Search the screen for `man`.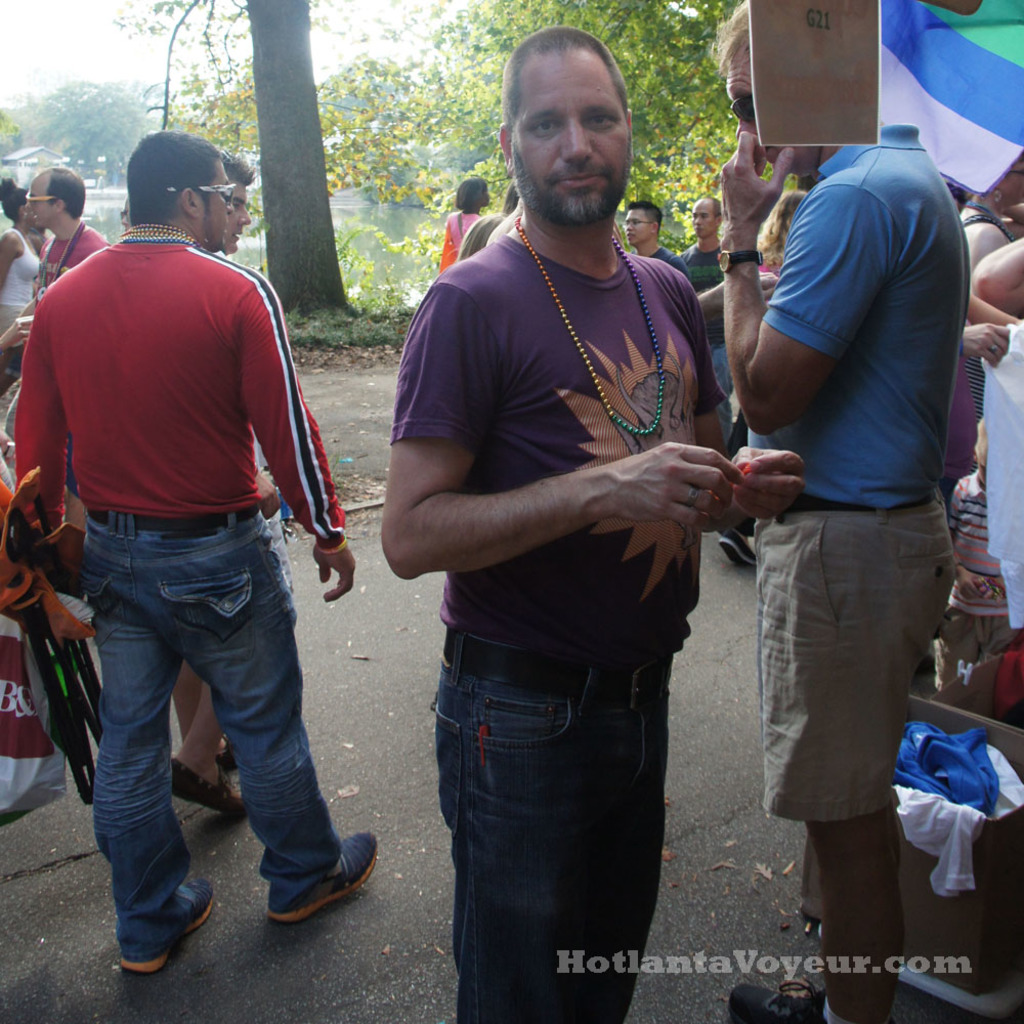
Found at left=351, top=72, right=823, bottom=1021.
